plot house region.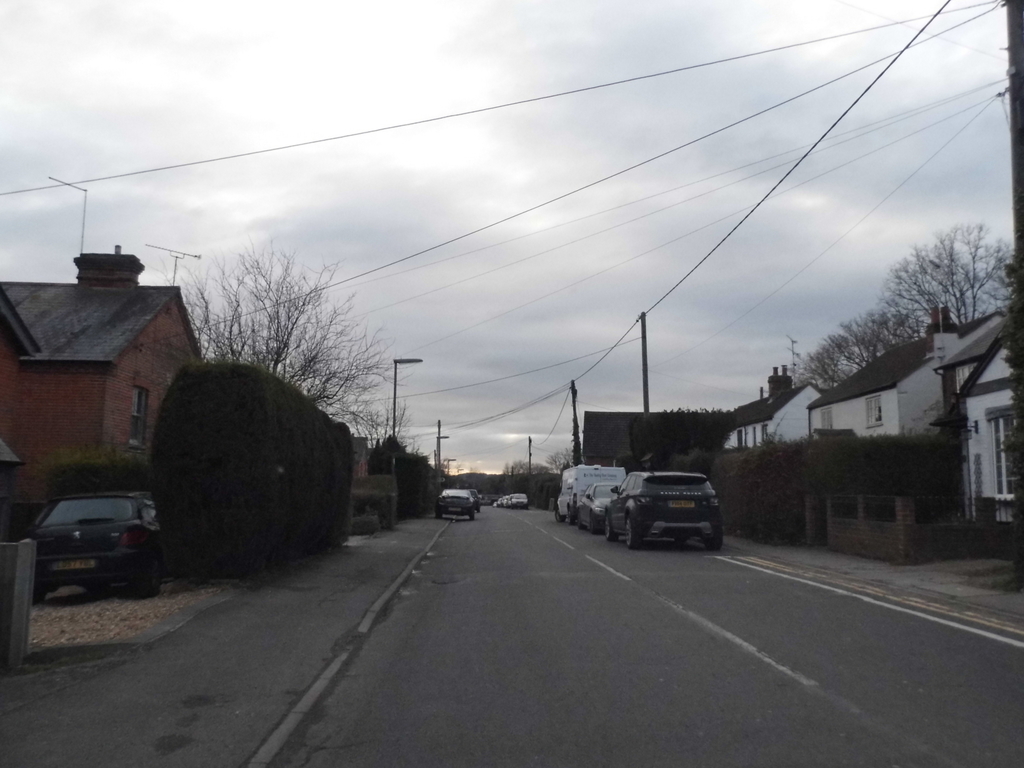
Plotted at <bbox>712, 356, 829, 449</bbox>.
